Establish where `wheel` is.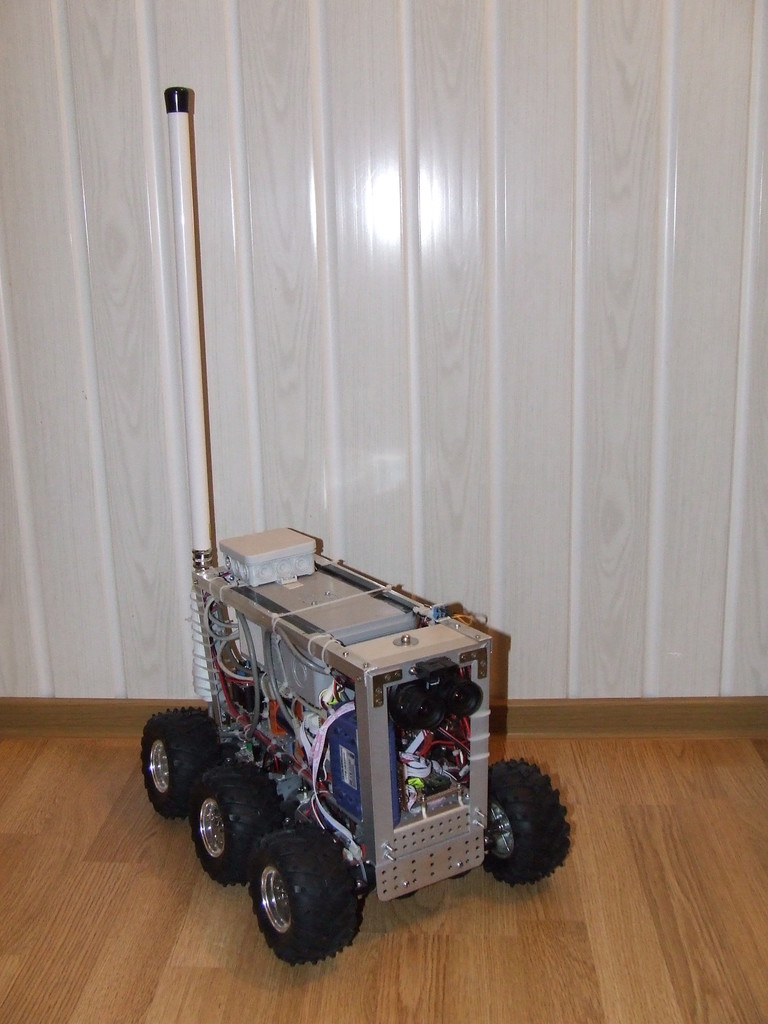
Established at l=237, t=828, r=380, b=961.
